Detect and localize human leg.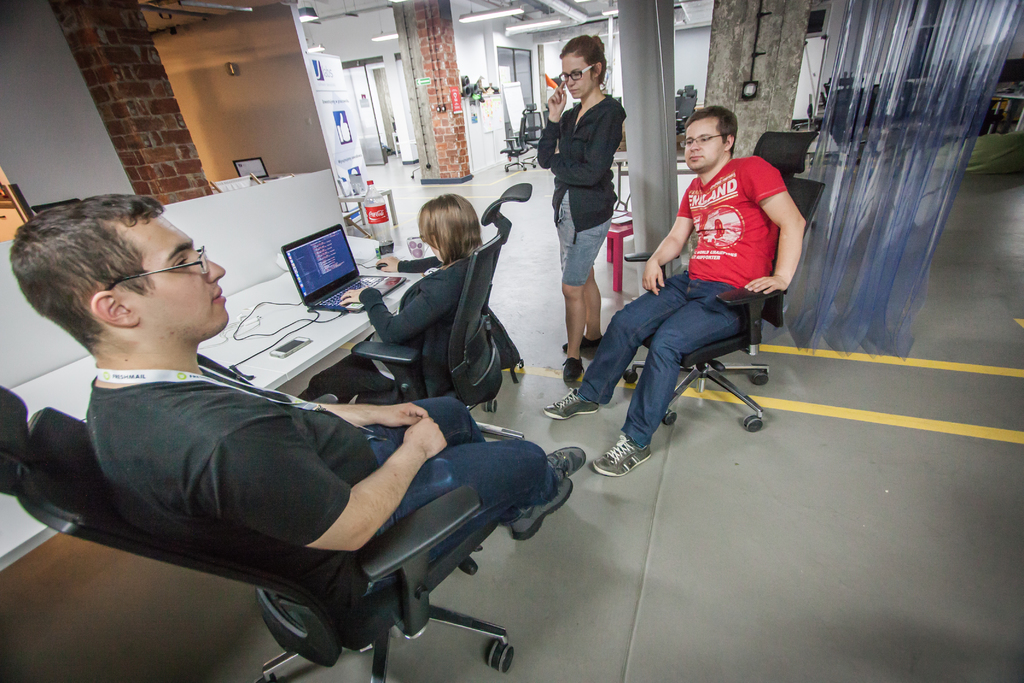
Localized at (561, 218, 611, 378).
